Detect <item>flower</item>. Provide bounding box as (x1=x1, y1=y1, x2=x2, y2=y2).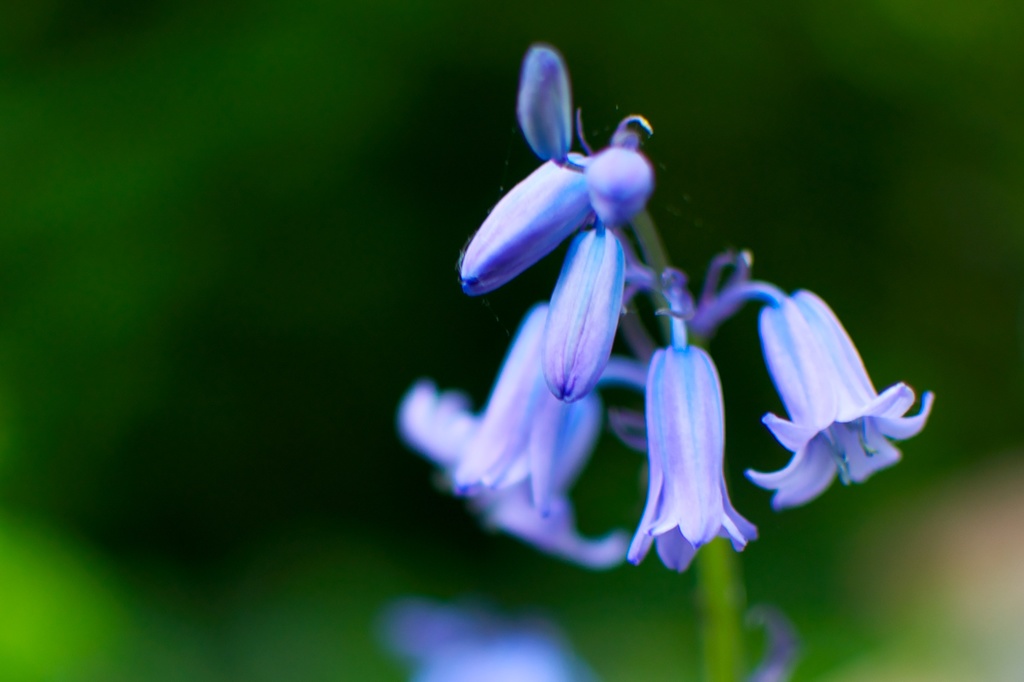
(x1=388, y1=18, x2=893, y2=646).
